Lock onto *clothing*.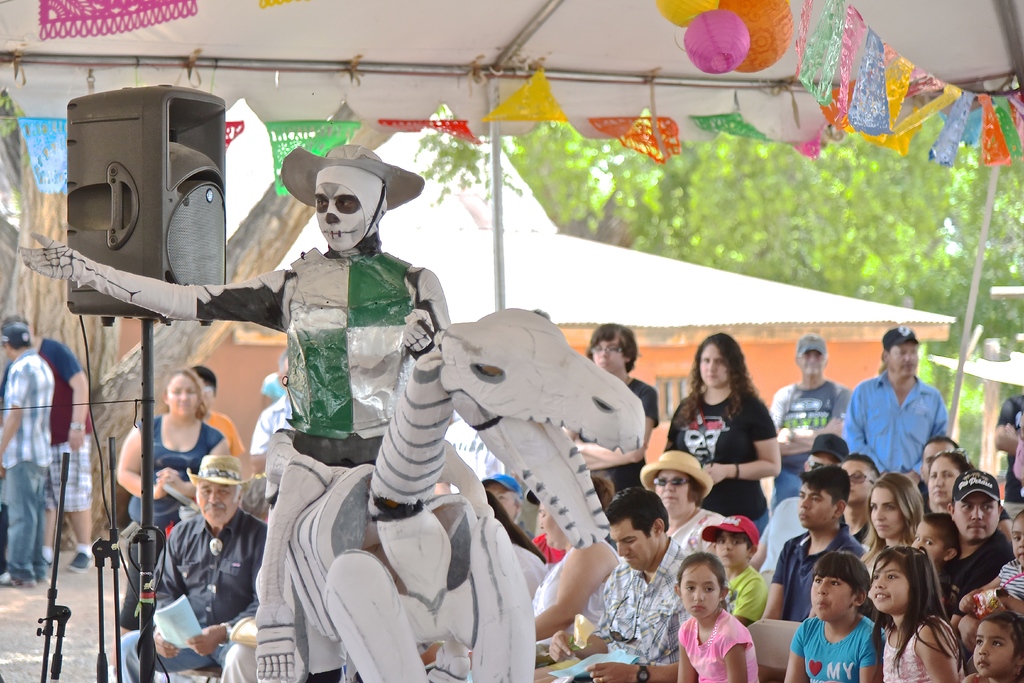
Locked: select_region(246, 377, 293, 454).
